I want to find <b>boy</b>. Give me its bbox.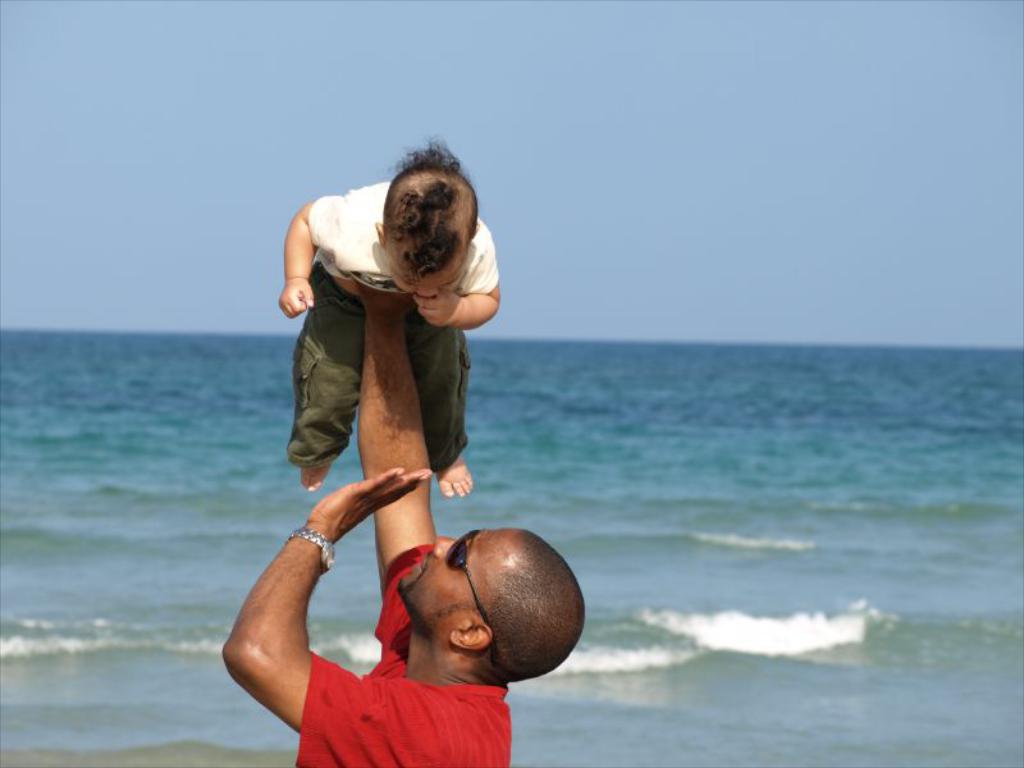
<region>284, 143, 506, 493</region>.
